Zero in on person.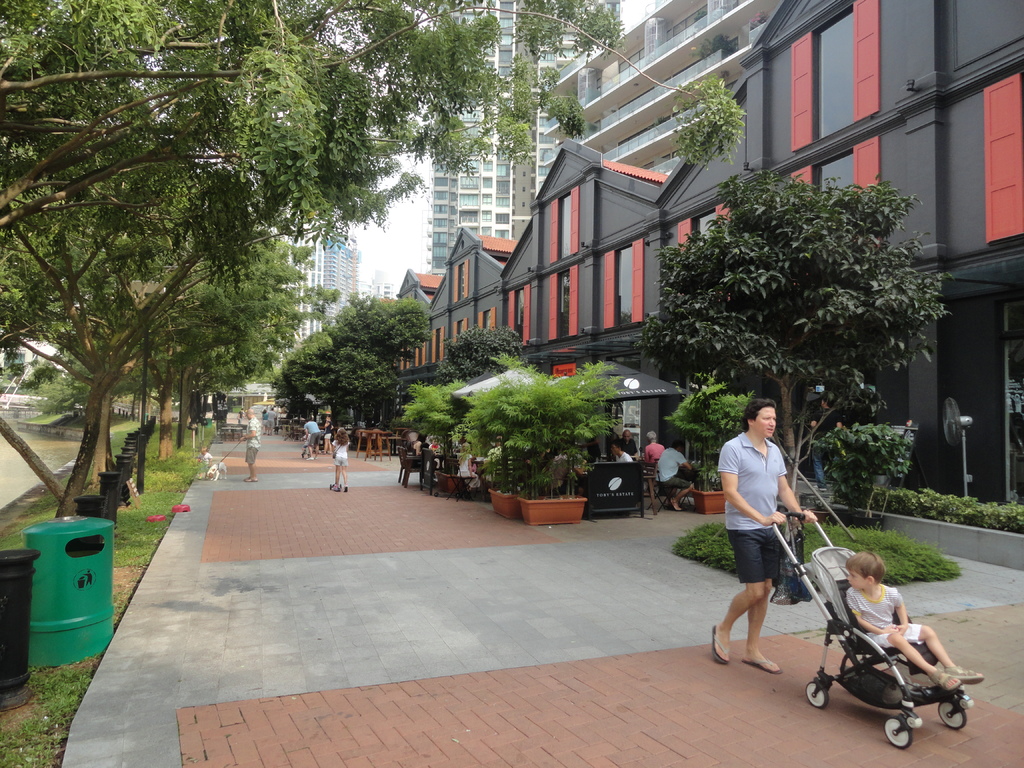
Zeroed in: (x1=410, y1=429, x2=435, y2=472).
